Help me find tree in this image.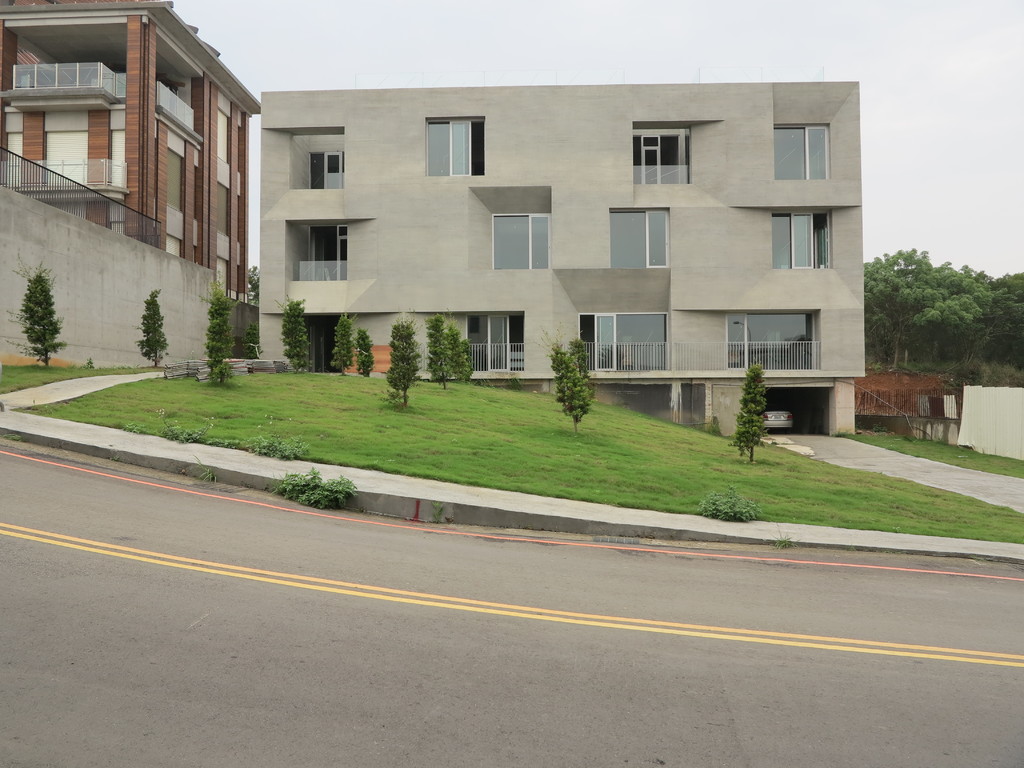
Found it: [left=283, top=294, right=313, bottom=378].
